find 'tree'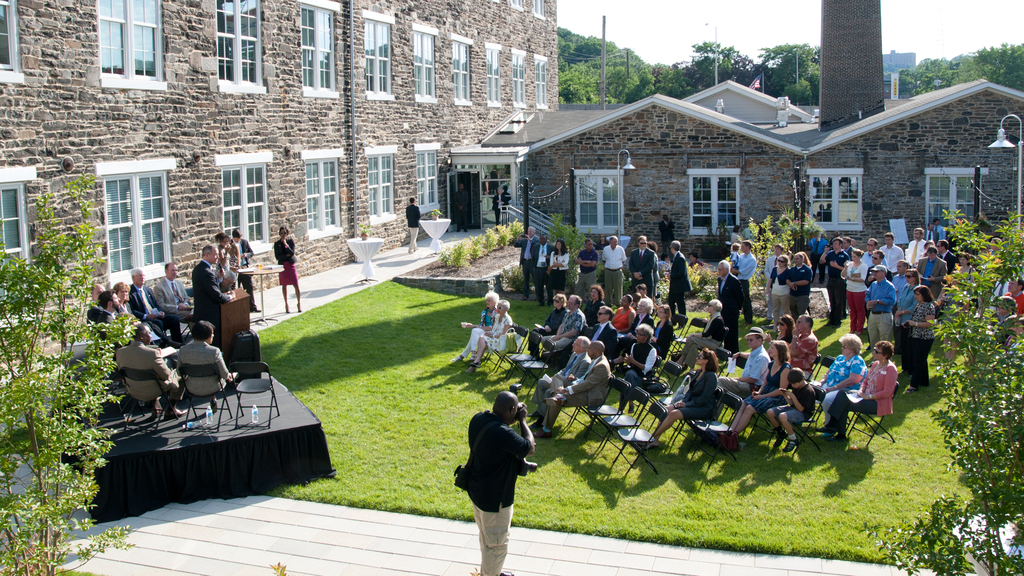
<region>861, 209, 1023, 575</region>
